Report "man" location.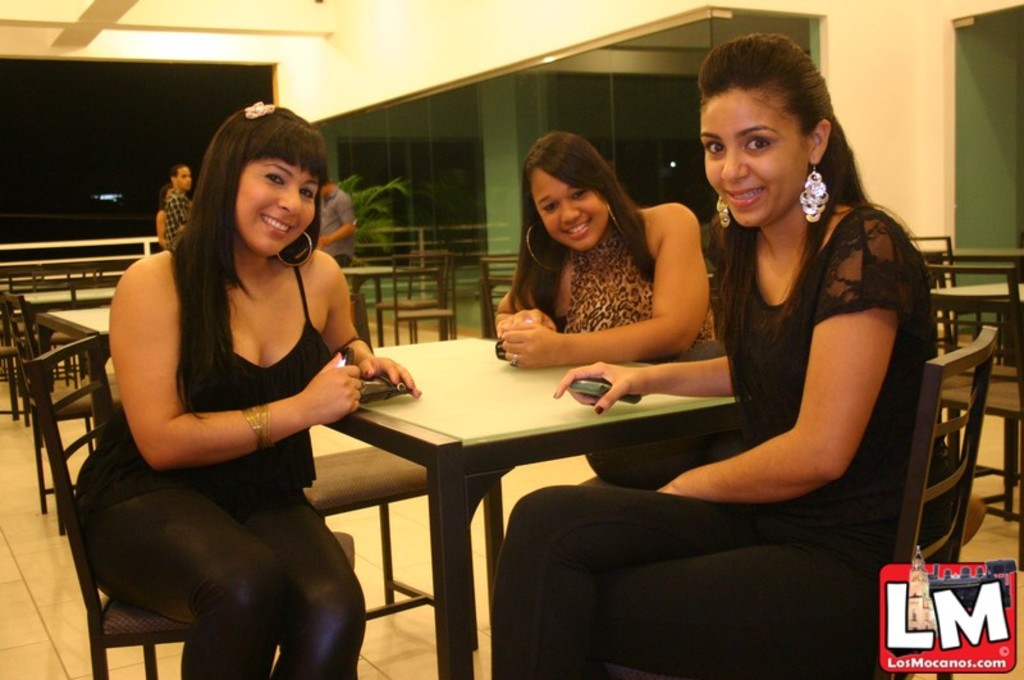
Report: (317, 177, 357, 266).
